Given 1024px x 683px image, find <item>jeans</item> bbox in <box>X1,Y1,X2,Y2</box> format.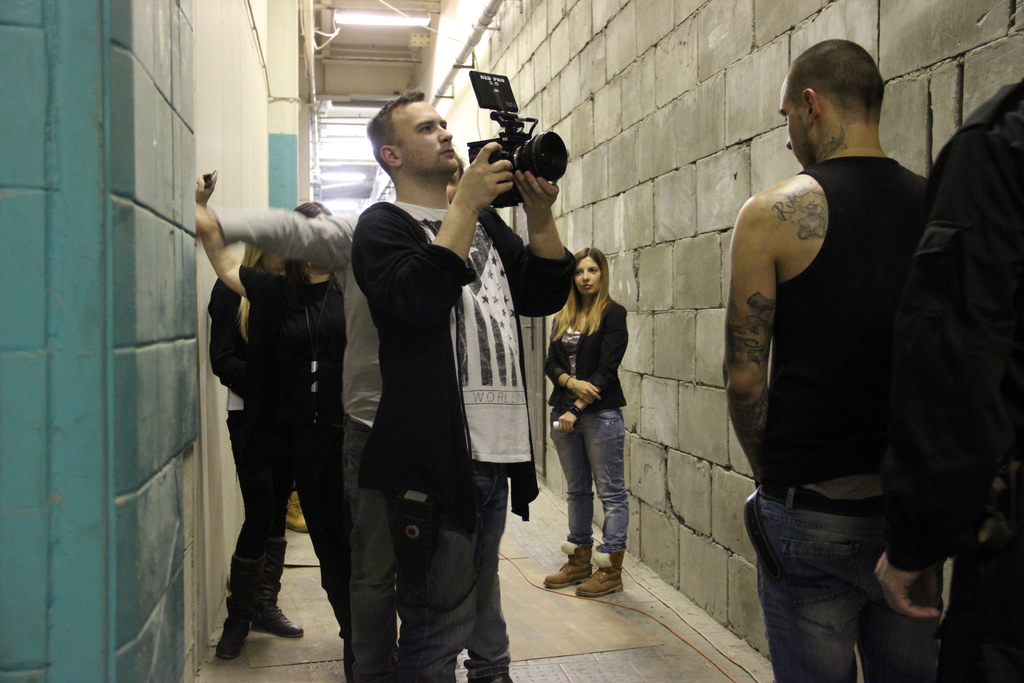
<box>750,479,923,682</box>.
